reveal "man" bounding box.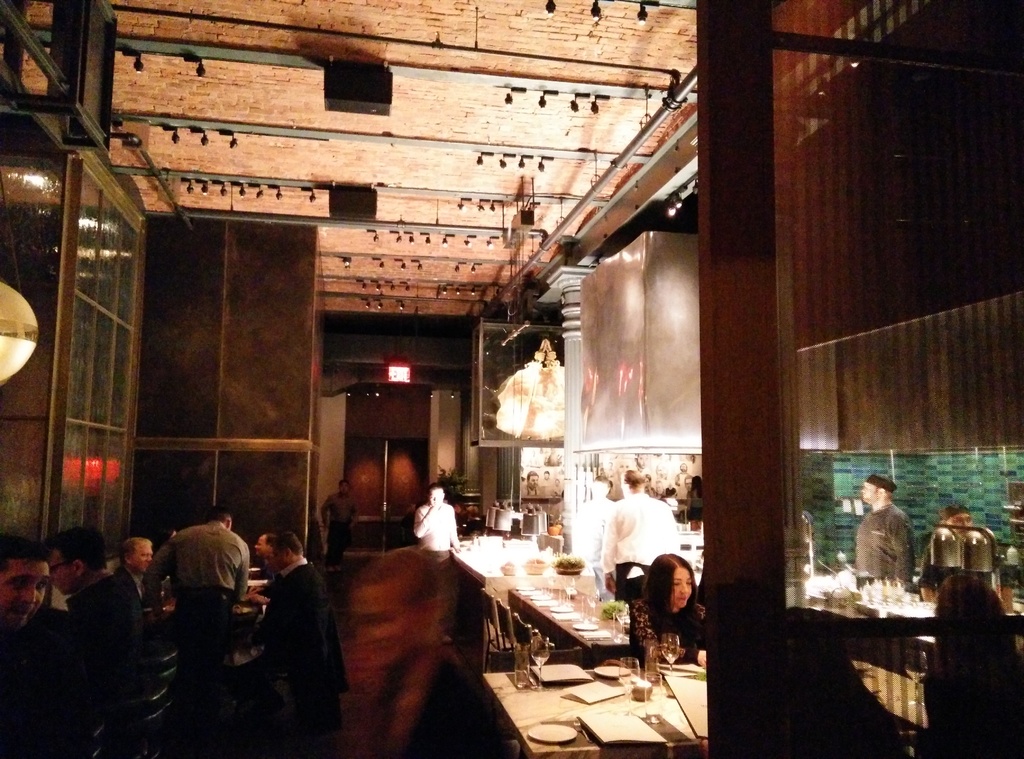
Revealed: region(411, 486, 458, 647).
